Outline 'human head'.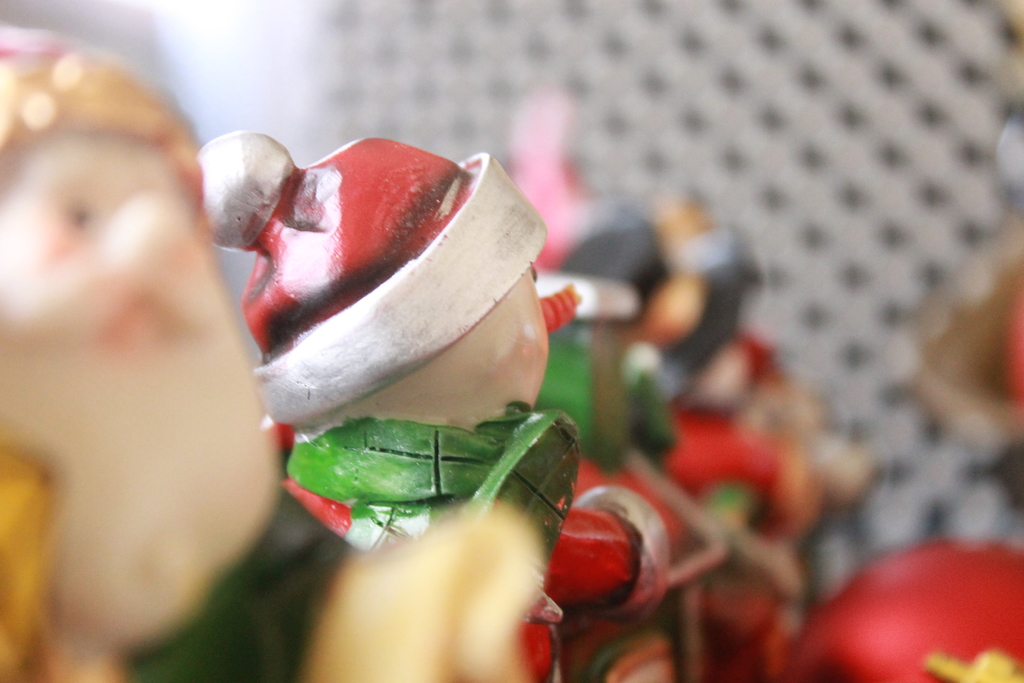
Outline: (0,21,283,651).
